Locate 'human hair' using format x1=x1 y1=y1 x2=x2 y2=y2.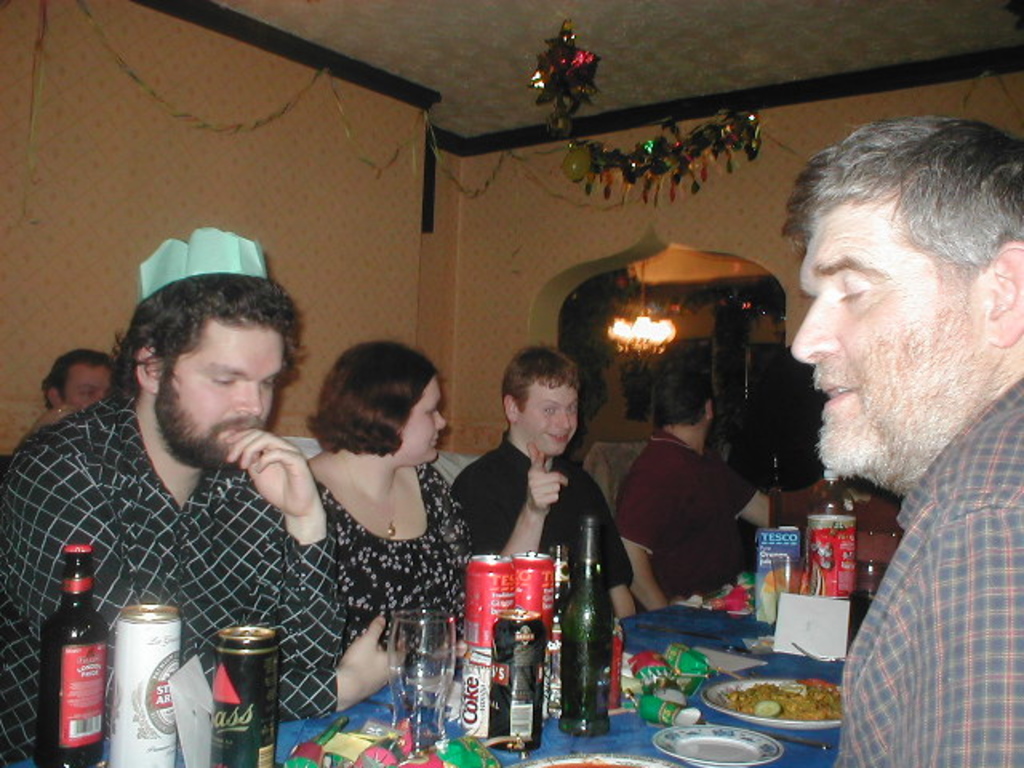
x1=499 y1=338 x2=581 y2=426.
